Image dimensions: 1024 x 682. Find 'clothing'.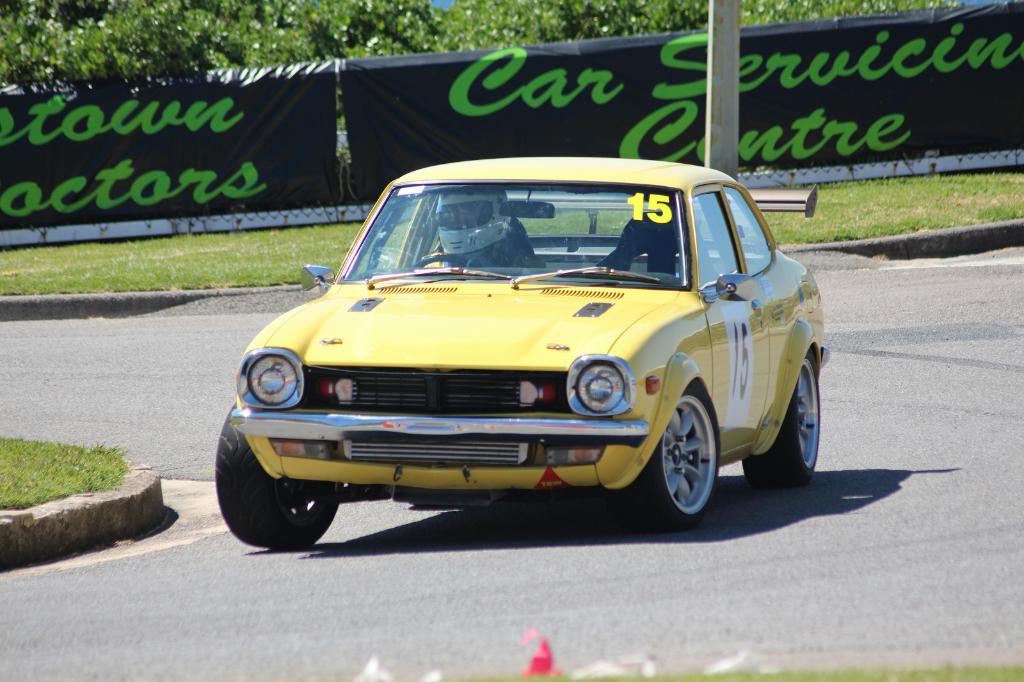
<box>420,241,546,269</box>.
